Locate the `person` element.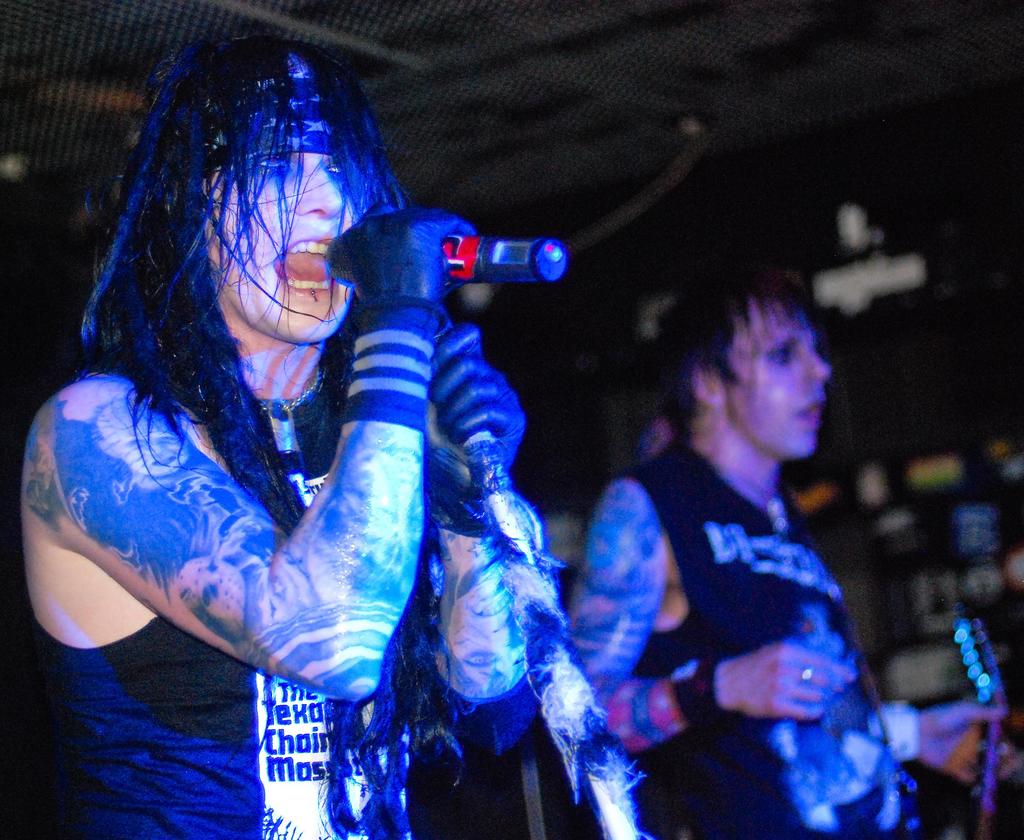
Element bbox: pyautogui.locateOnScreen(570, 274, 1022, 839).
